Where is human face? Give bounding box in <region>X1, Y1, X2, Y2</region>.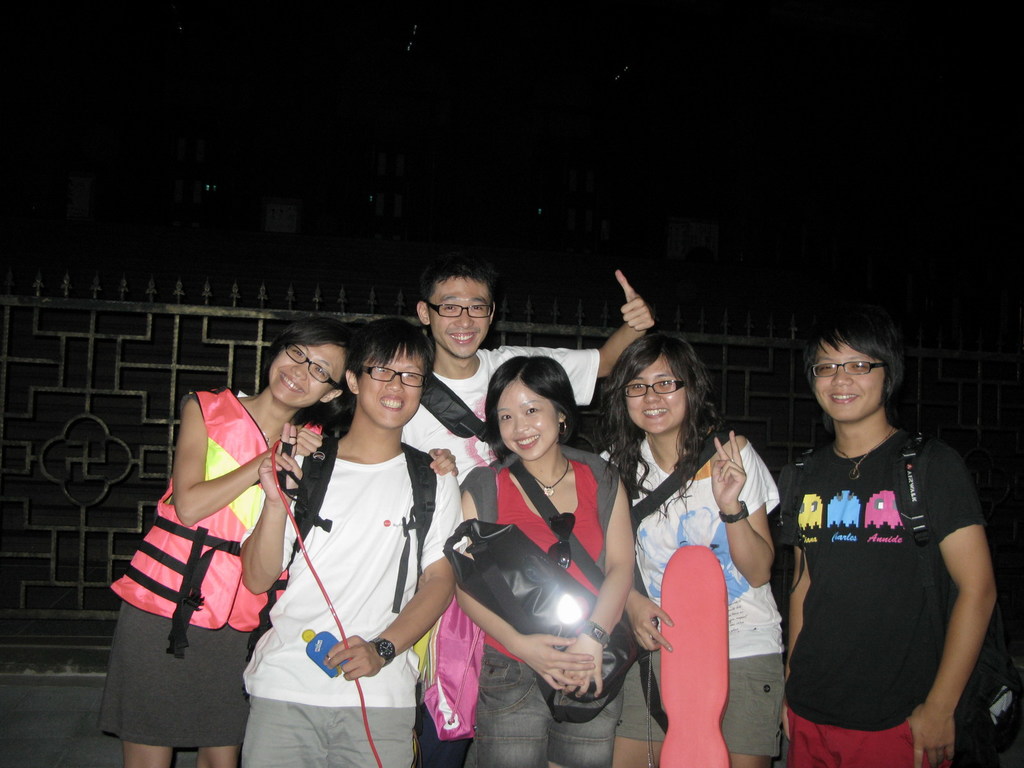
<region>623, 352, 687, 431</region>.
